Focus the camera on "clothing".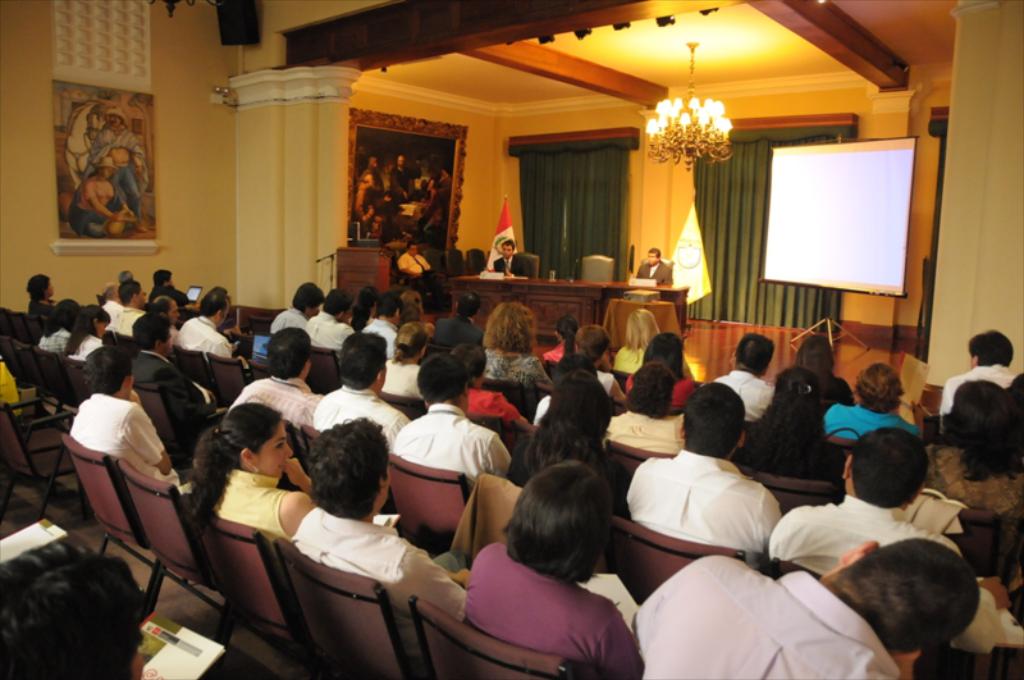
Focus region: <bbox>810, 401, 906, 438</bbox>.
